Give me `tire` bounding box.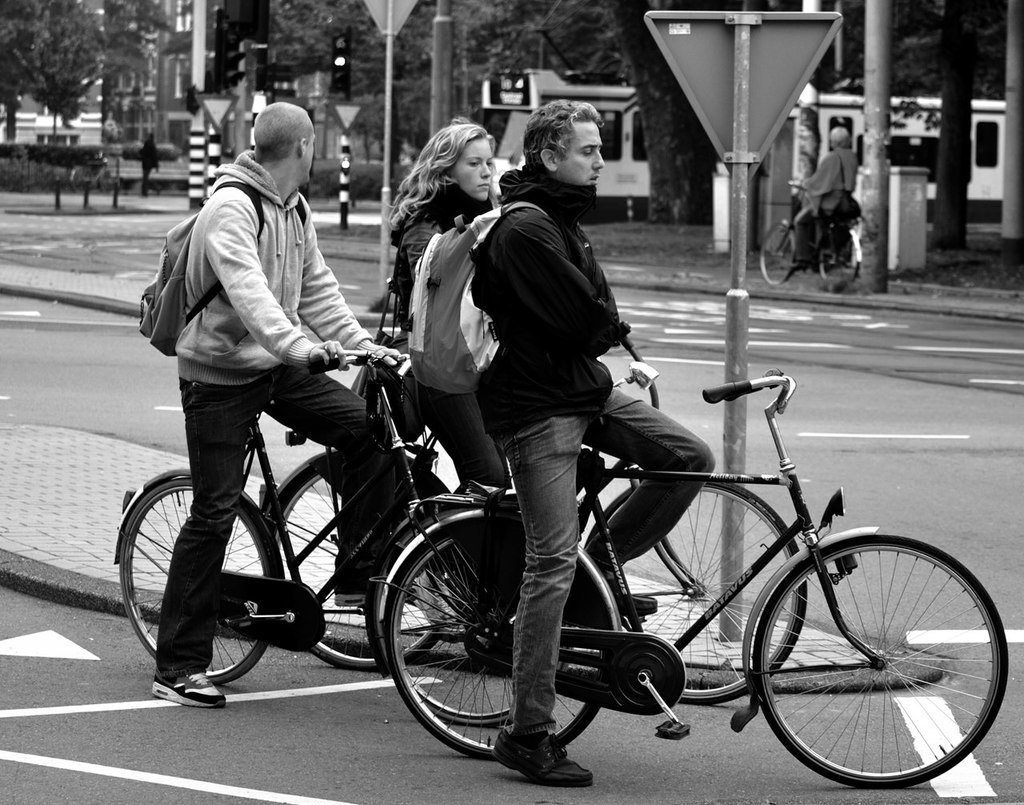
{"x1": 676, "y1": 475, "x2": 807, "y2": 703}.
